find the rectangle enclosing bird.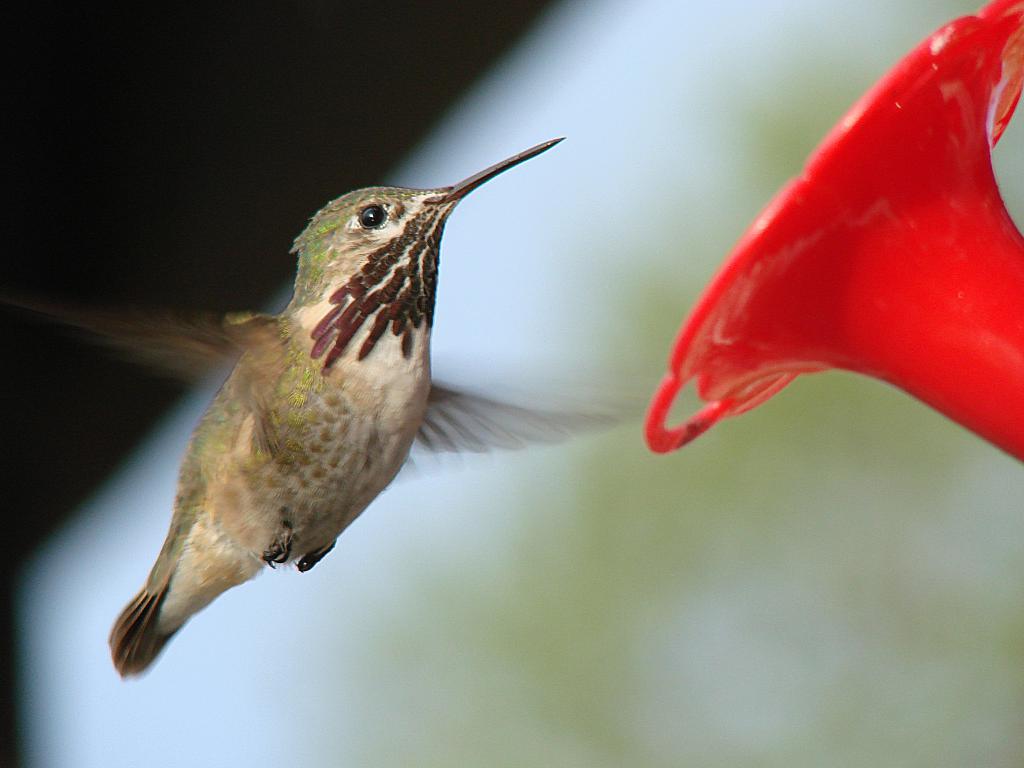
<bbox>78, 150, 562, 646</bbox>.
